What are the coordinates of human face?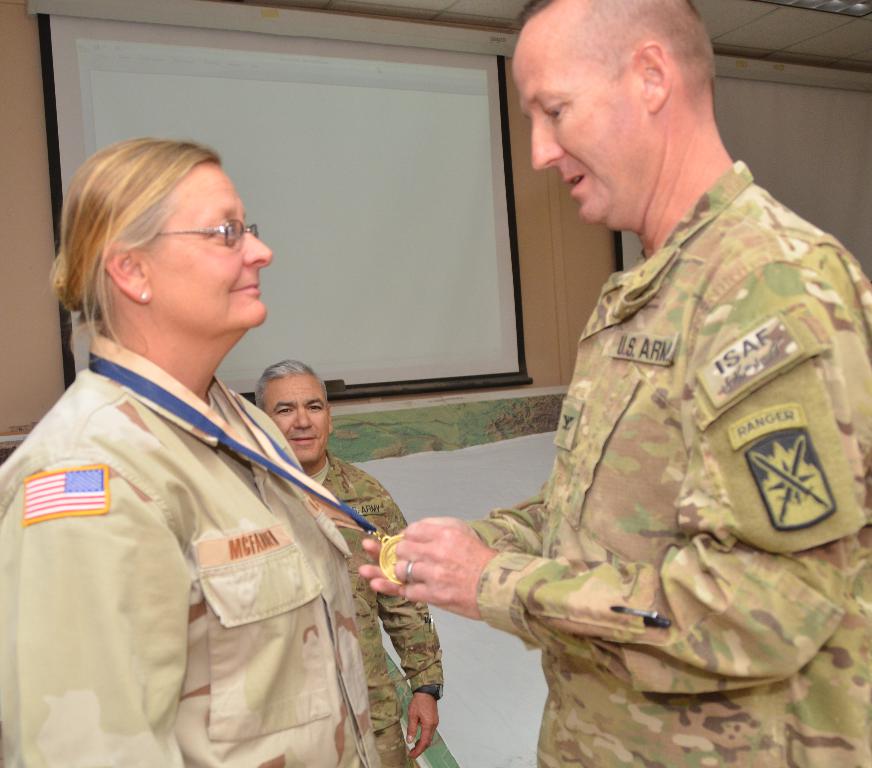
region(267, 374, 333, 460).
